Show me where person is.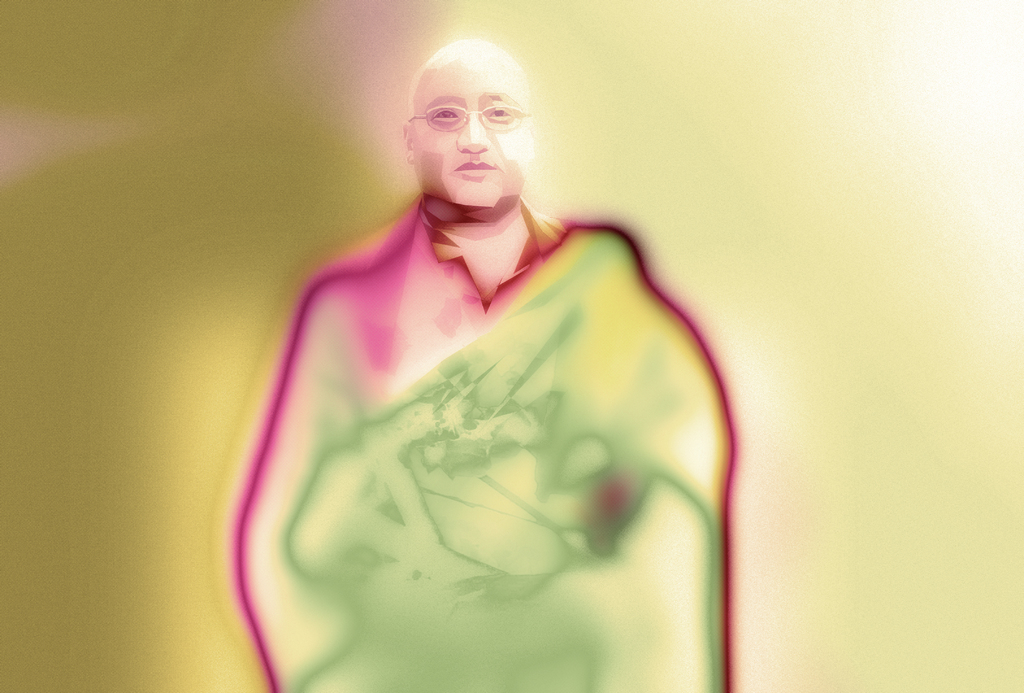
person is at <bbox>214, 20, 748, 692</bbox>.
